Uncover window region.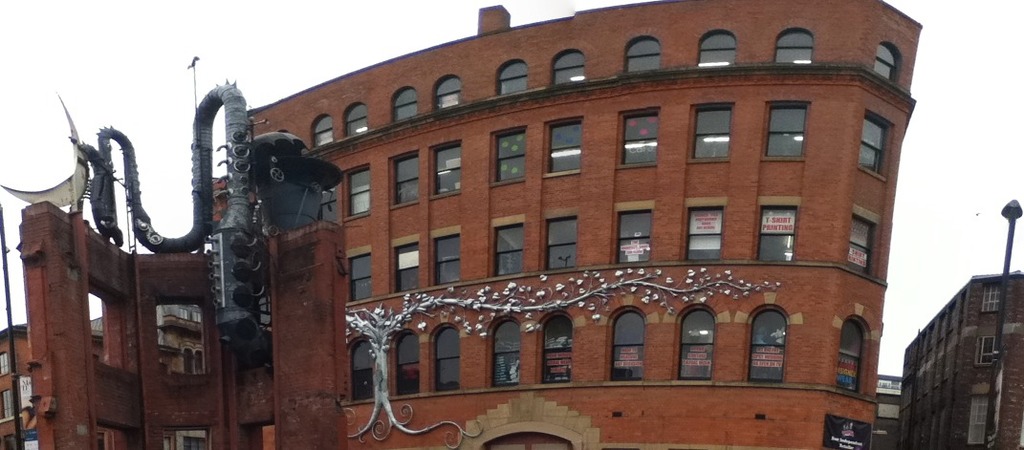
Uncovered: {"left": 495, "top": 219, "right": 526, "bottom": 272}.
